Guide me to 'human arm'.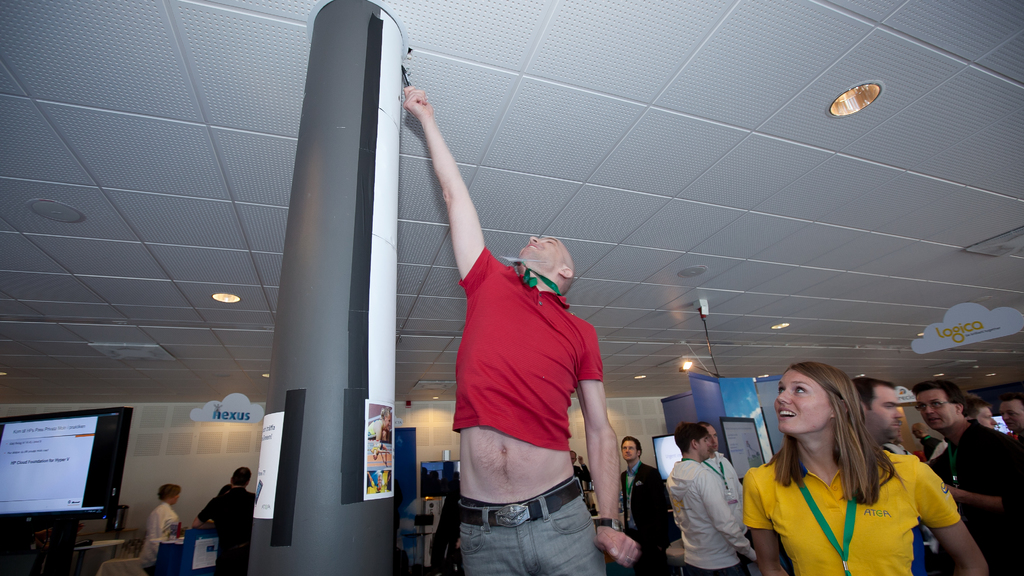
Guidance: 957, 431, 1023, 514.
